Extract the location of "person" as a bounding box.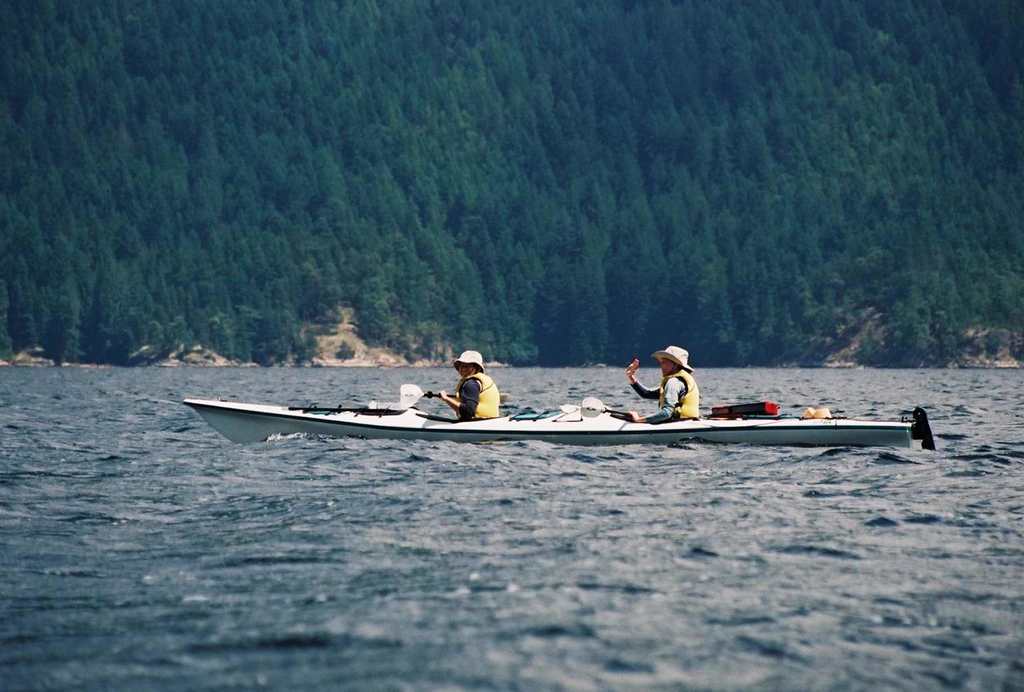
bbox=(625, 343, 699, 423).
